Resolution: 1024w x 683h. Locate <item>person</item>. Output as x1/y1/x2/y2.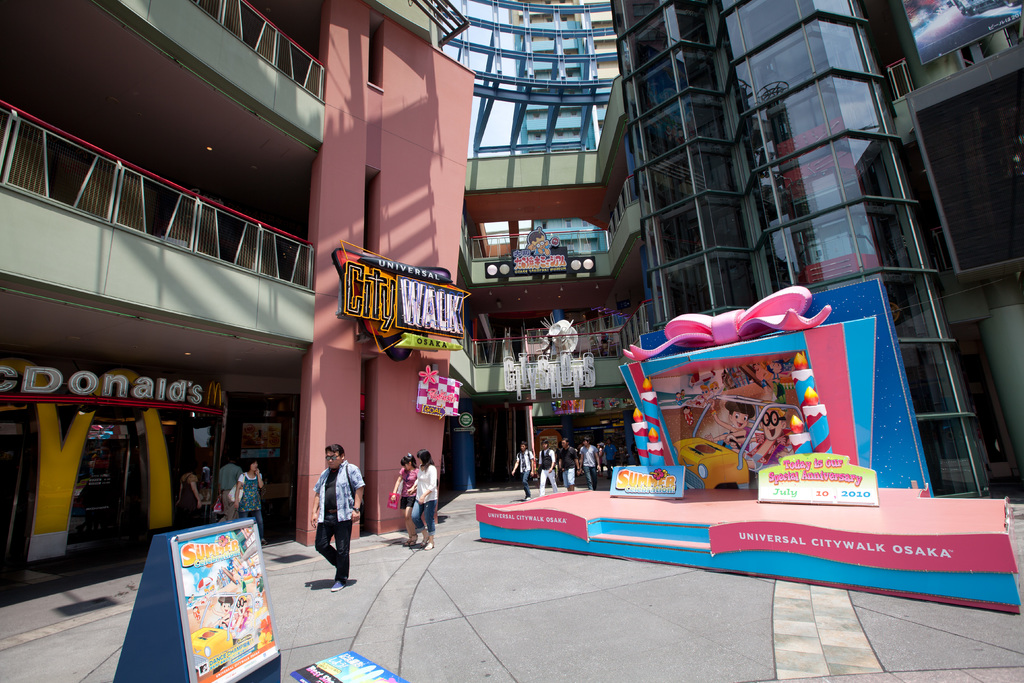
601/435/620/479.
